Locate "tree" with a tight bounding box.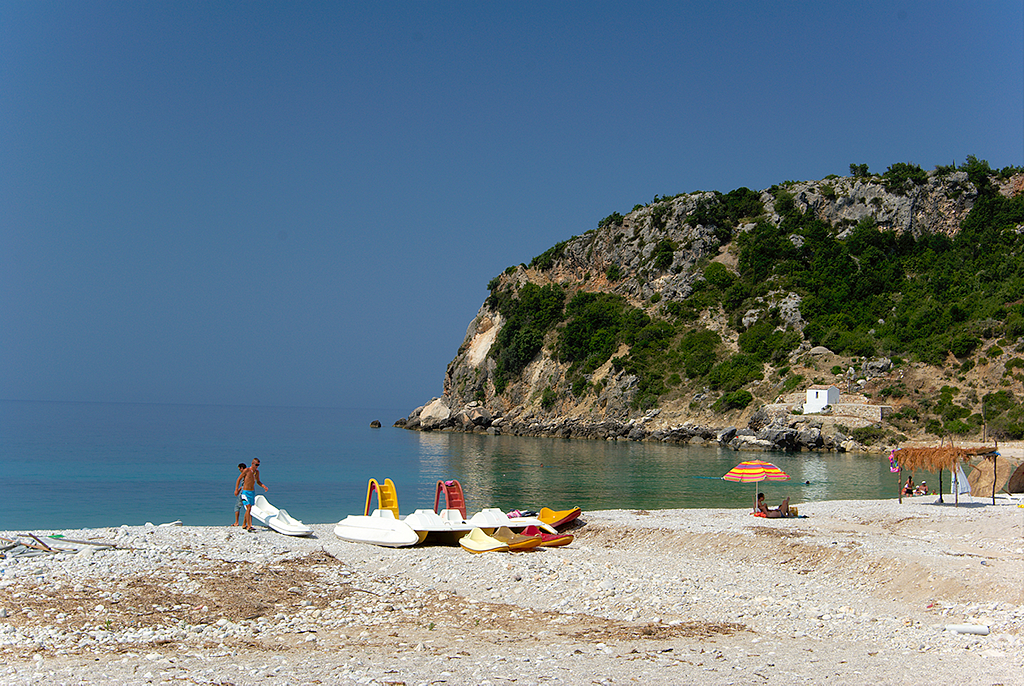
[494,279,569,392].
